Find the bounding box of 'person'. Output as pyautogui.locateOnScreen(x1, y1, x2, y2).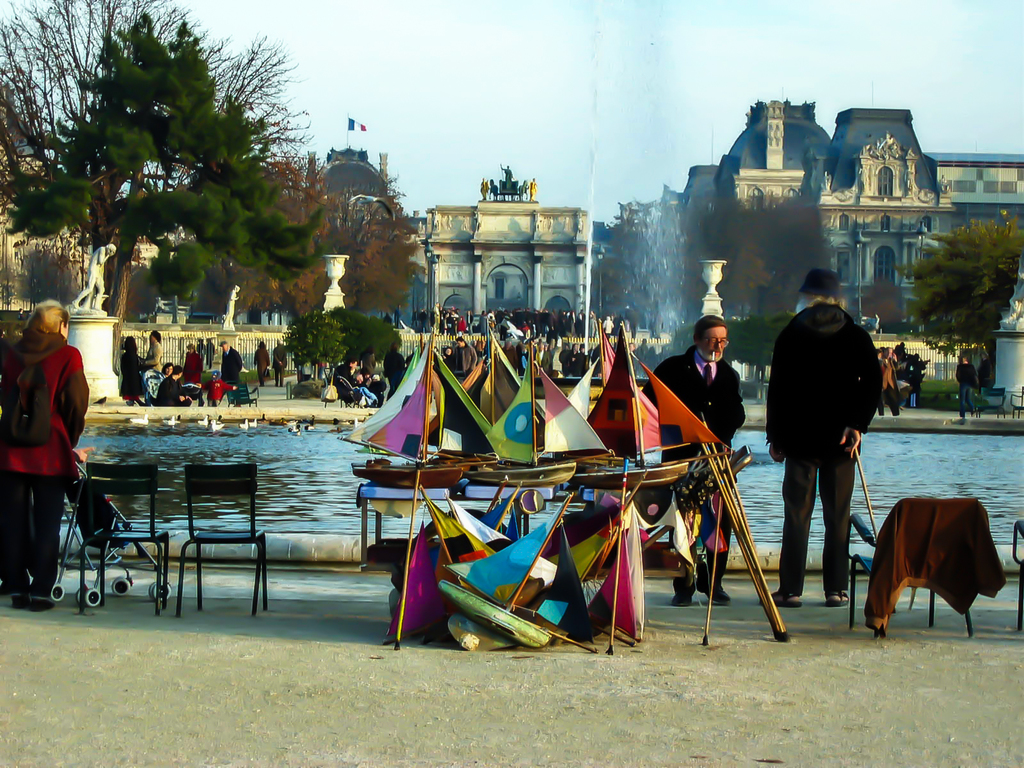
pyautogui.locateOnScreen(953, 348, 979, 422).
